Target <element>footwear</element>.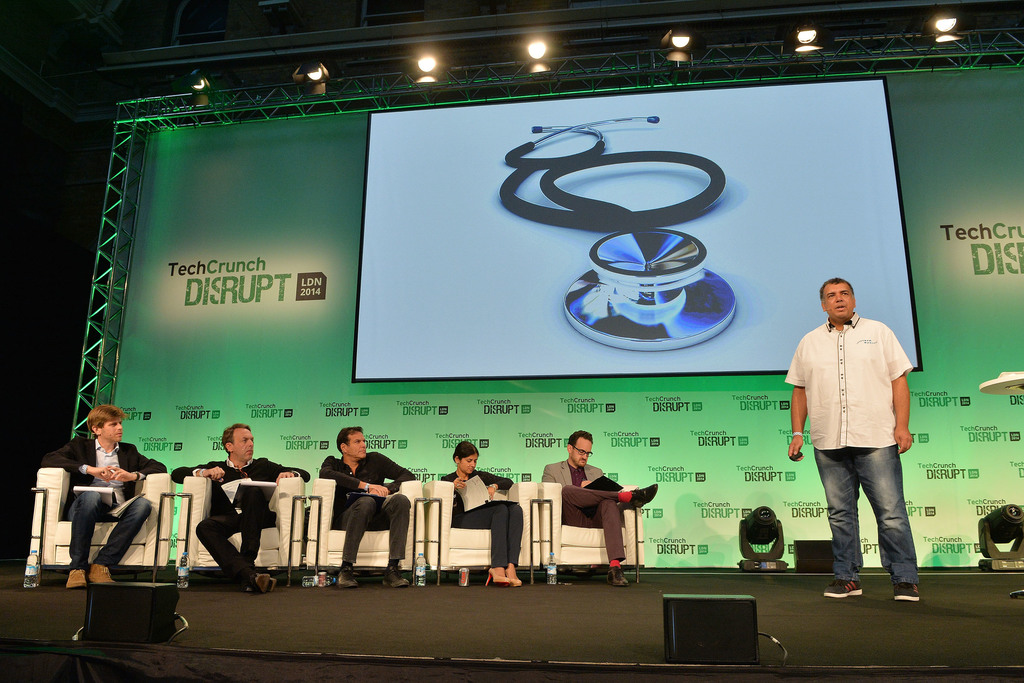
Target region: bbox(335, 565, 362, 590).
